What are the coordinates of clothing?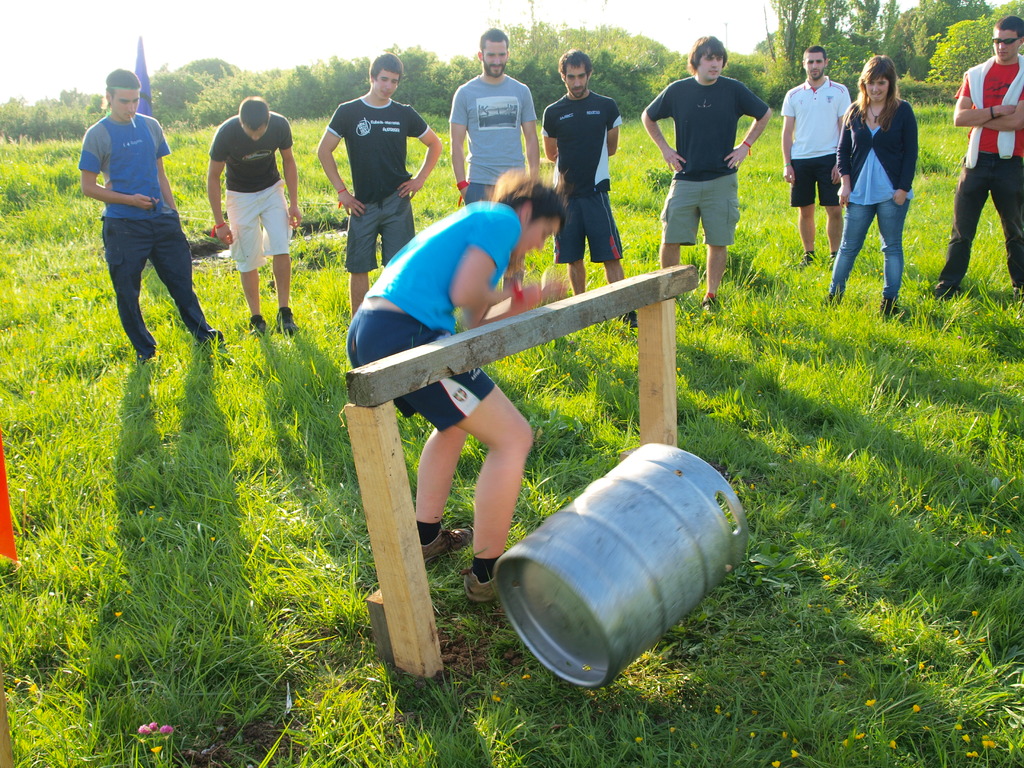
locate(321, 94, 431, 273).
